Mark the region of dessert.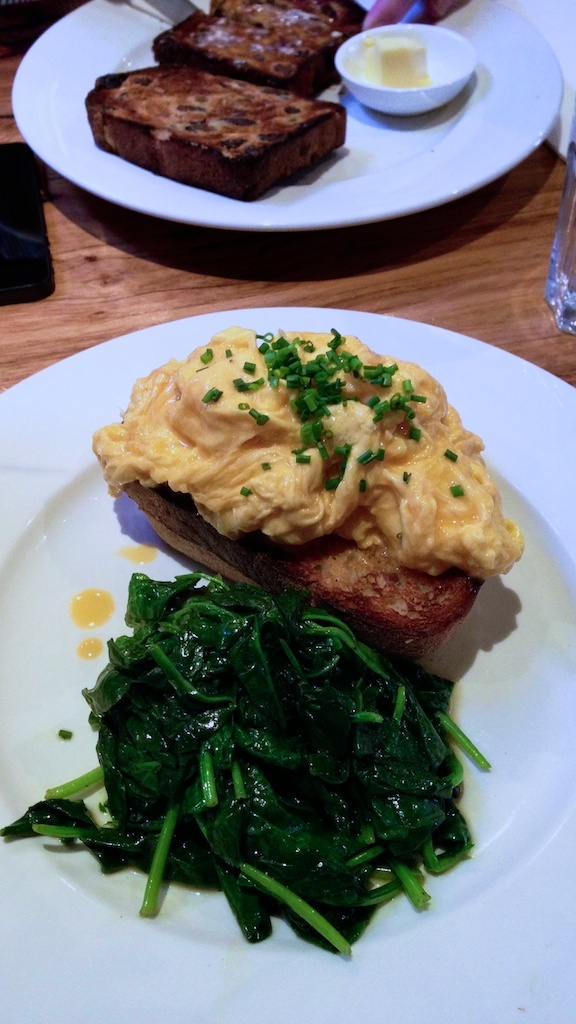
Region: (x1=359, y1=31, x2=428, y2=94).
